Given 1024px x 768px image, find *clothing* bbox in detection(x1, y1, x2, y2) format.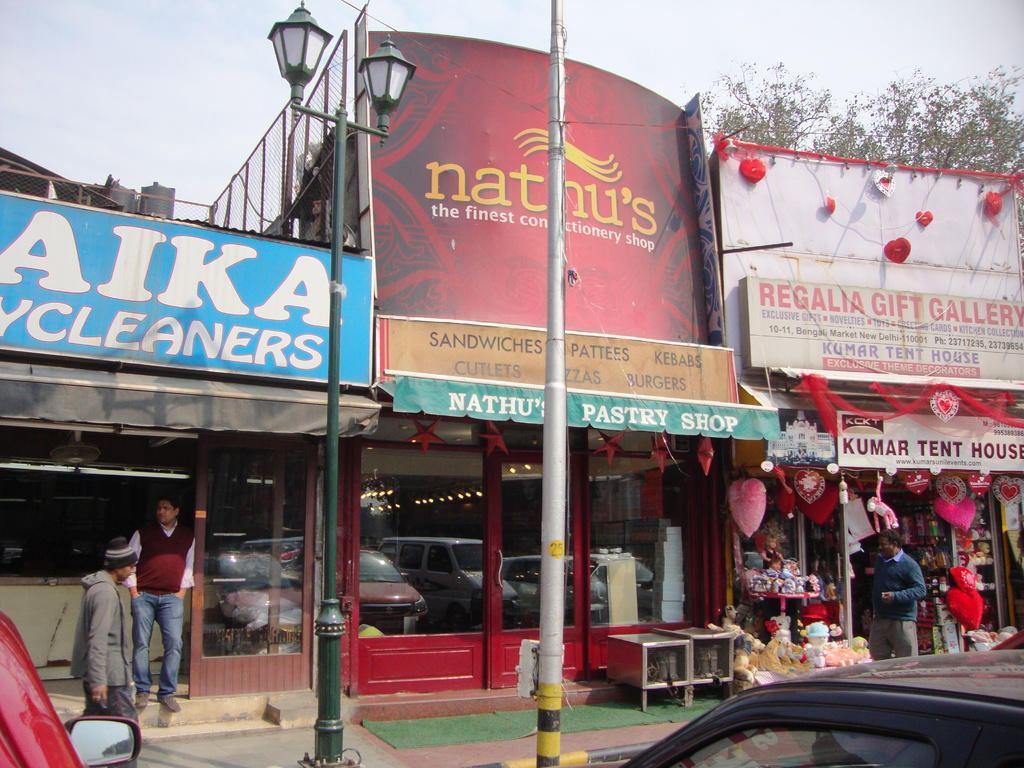
detection(130, 518, 188, 588).
